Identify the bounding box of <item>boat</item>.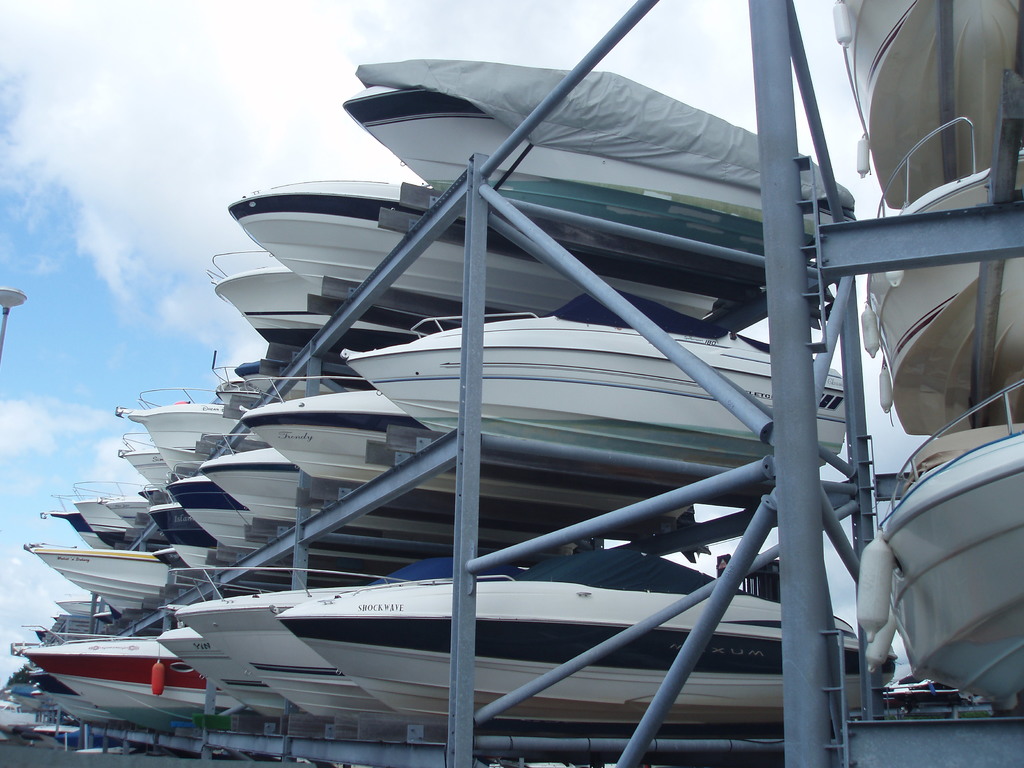
[x1=117, y1=383, x2=250, y2=458].
